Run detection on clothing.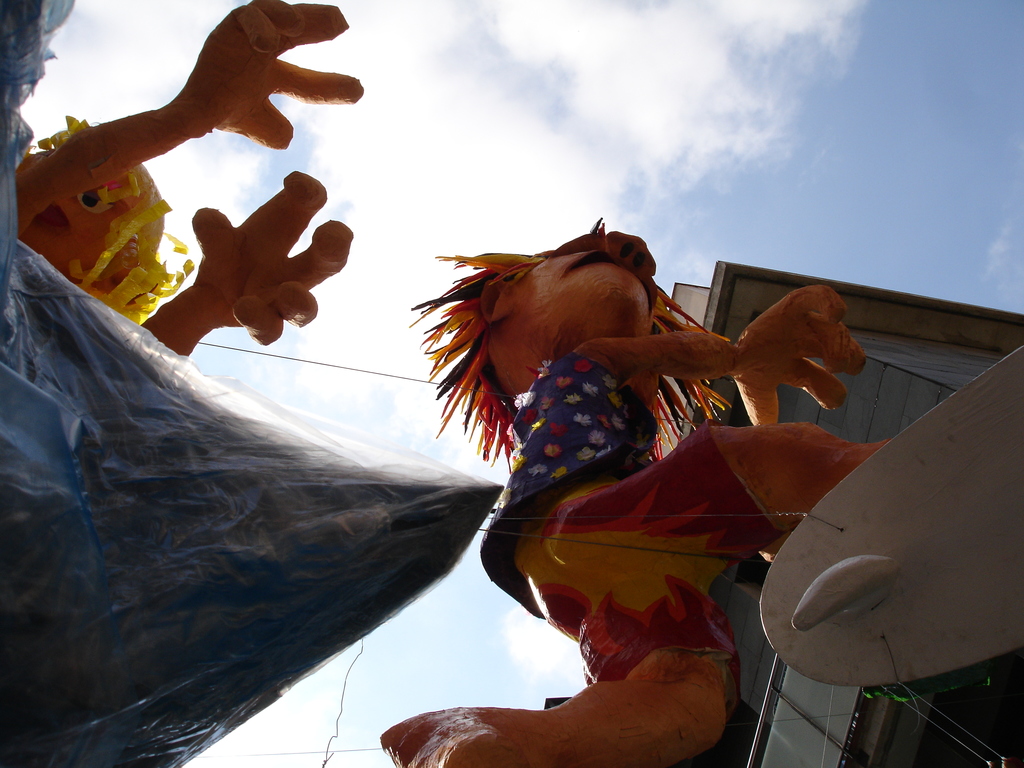
Result: (449,319,883,702).
